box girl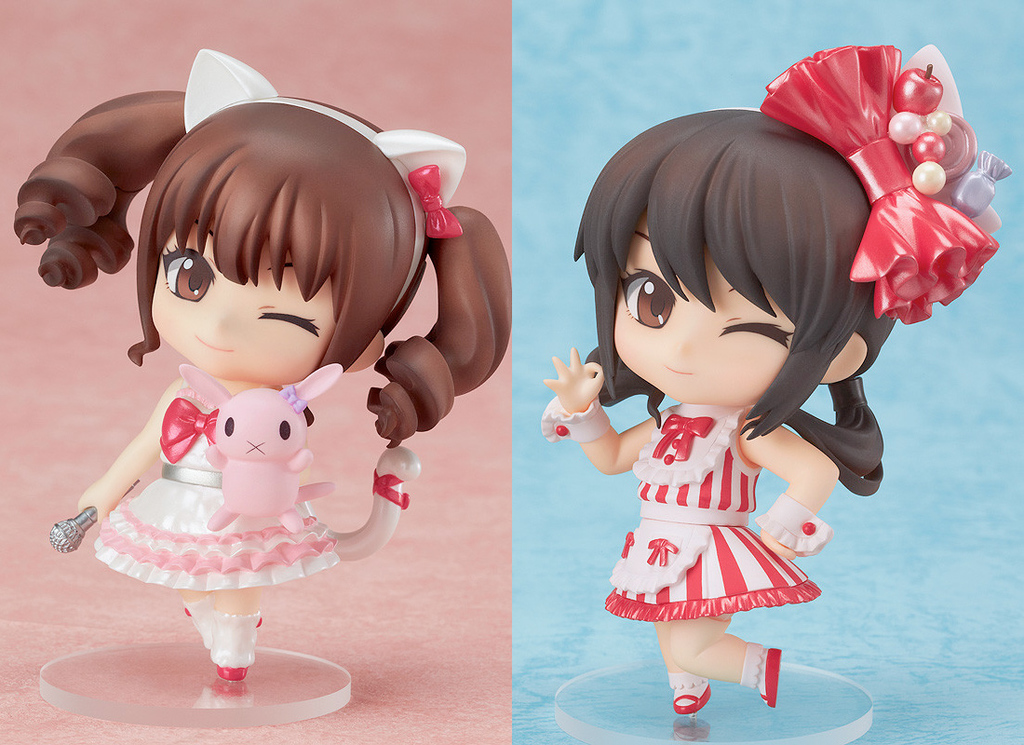
l=13, t=48, r=513, b=680
